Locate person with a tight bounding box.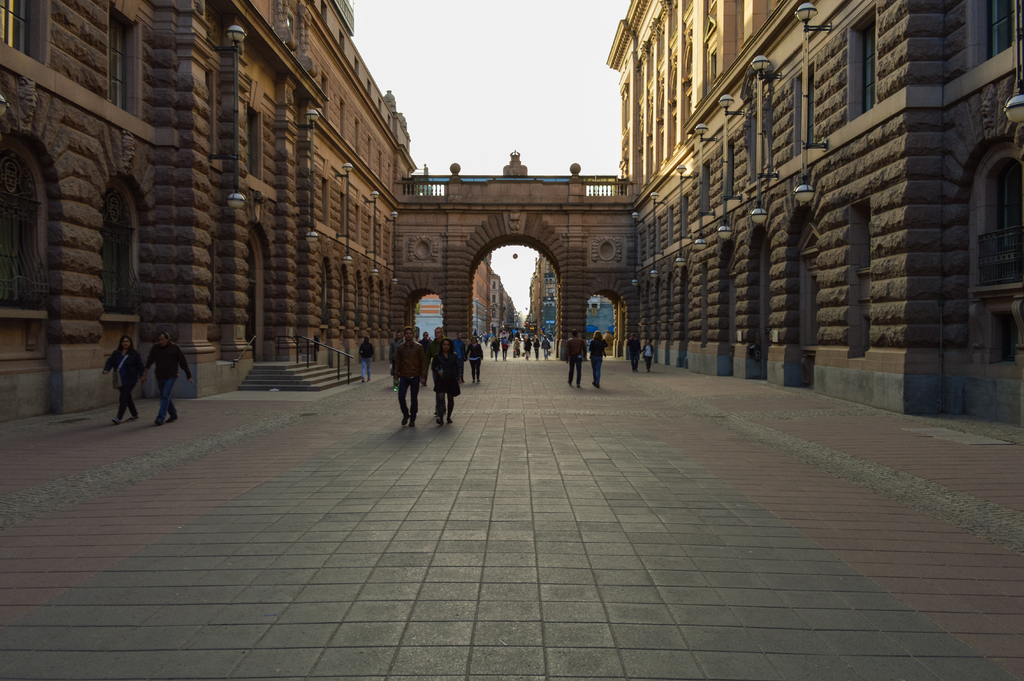
BBox(564, 328, 588, 390).
